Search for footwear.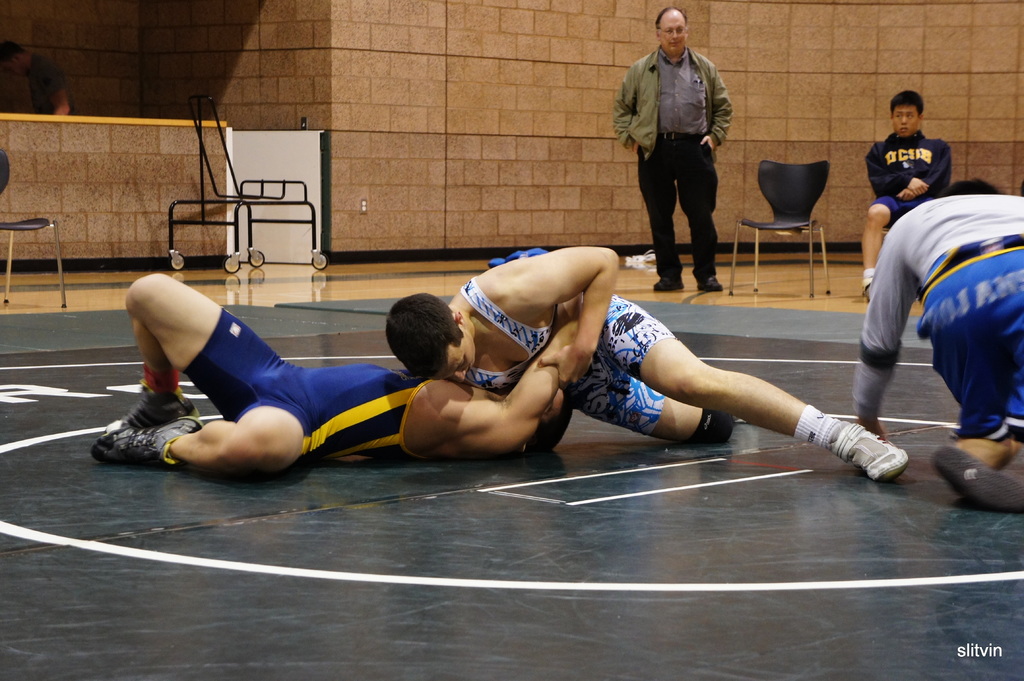
Found at l=844, t=429, r=910, b=481.
